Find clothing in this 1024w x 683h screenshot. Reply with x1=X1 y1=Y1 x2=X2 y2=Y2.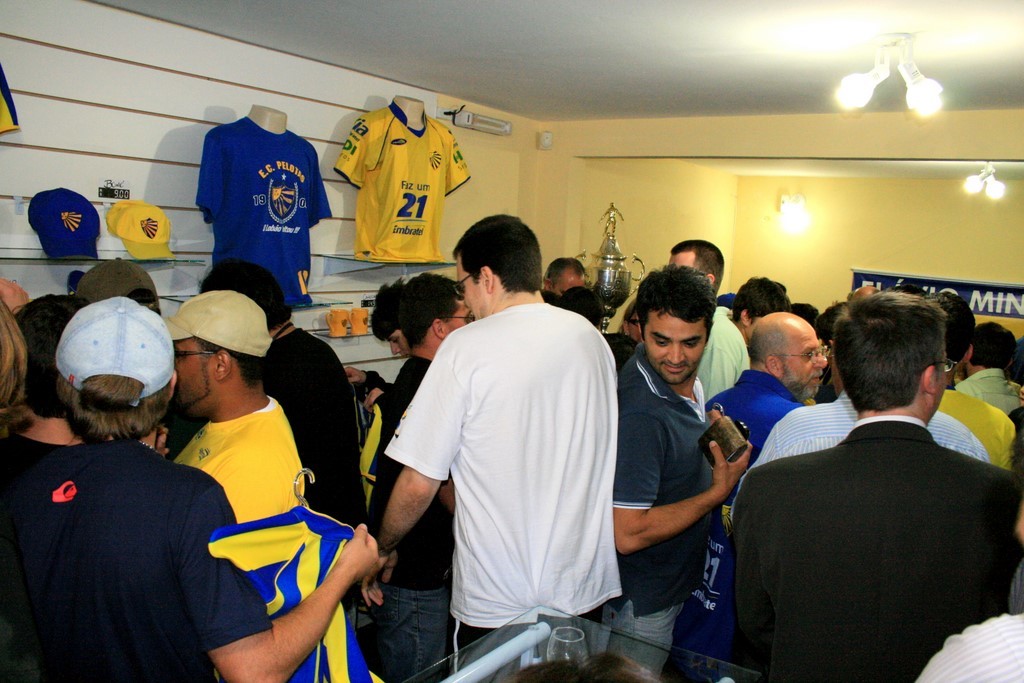
x1=168 y1=405 x2=328 y2=533.
